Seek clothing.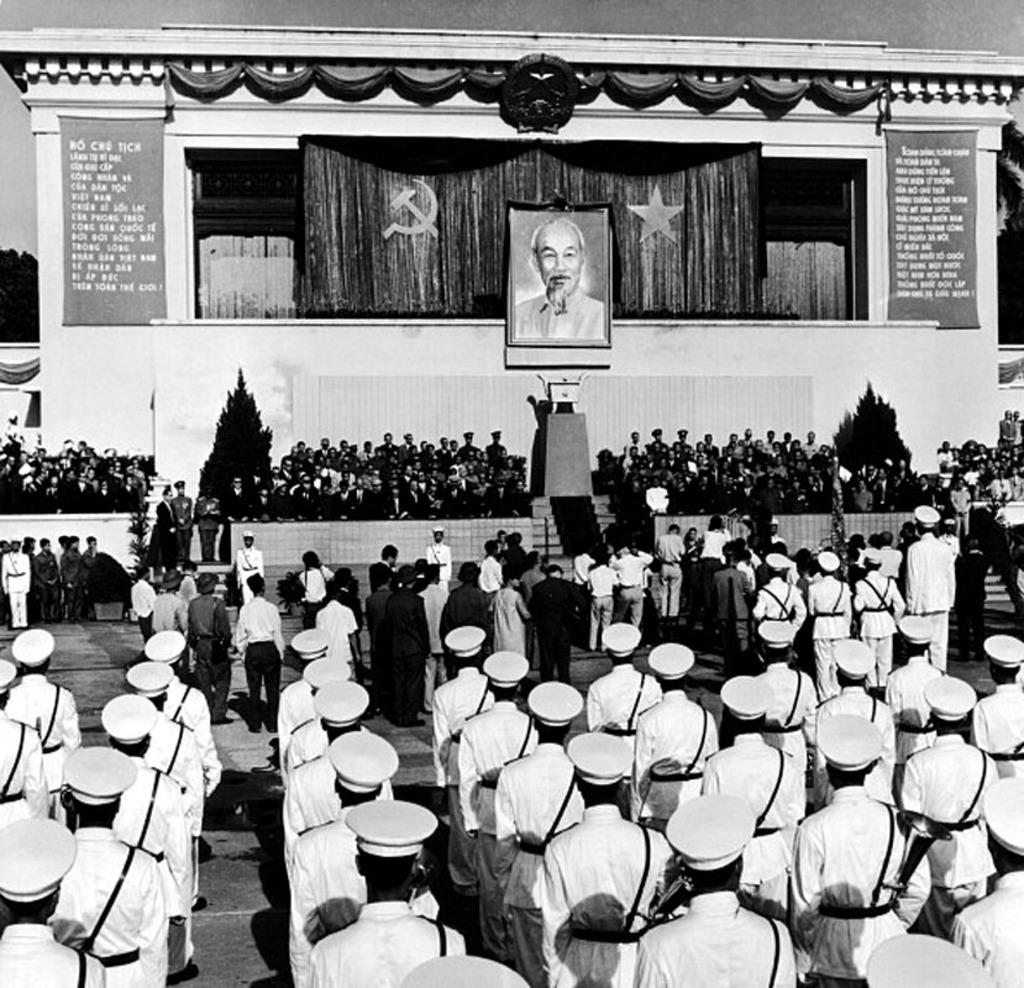
757/664/824/818.
